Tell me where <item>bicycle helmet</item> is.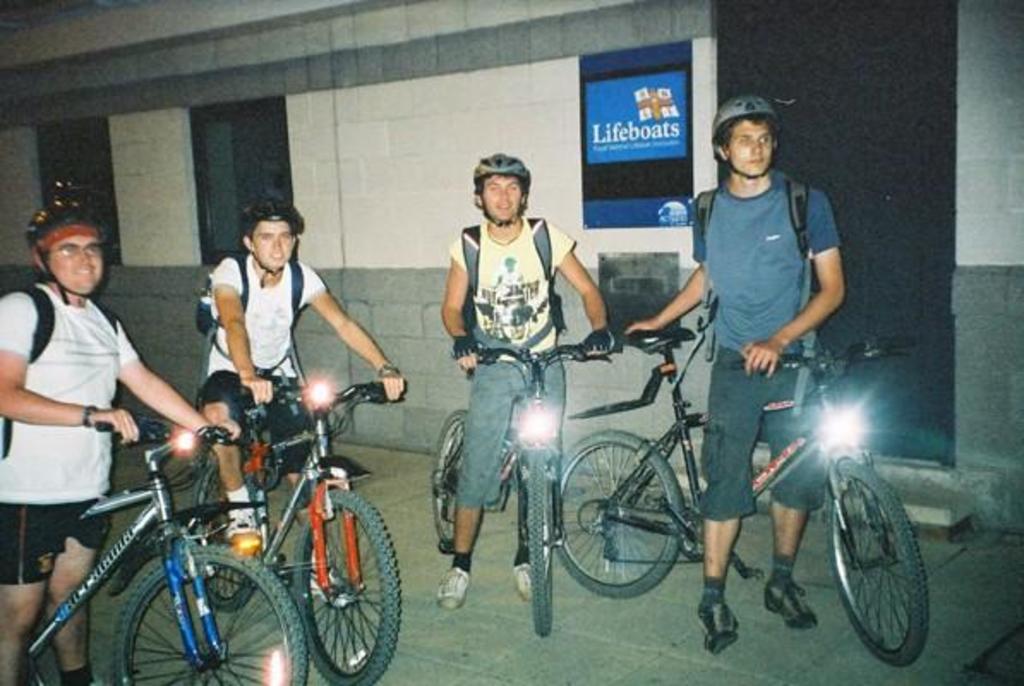
<item>bicycle helmet</item> is at bbox=(22, 180, 101, 304).
